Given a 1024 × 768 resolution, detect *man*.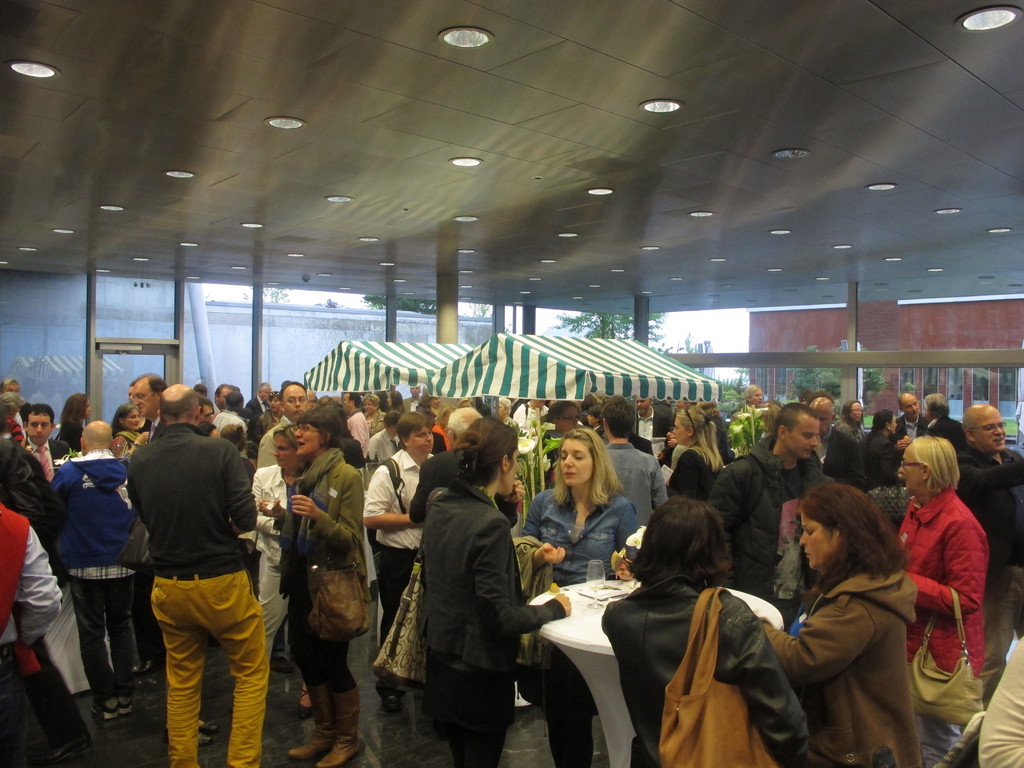
<bbox>16, 408, 72, 487</bbox>.
